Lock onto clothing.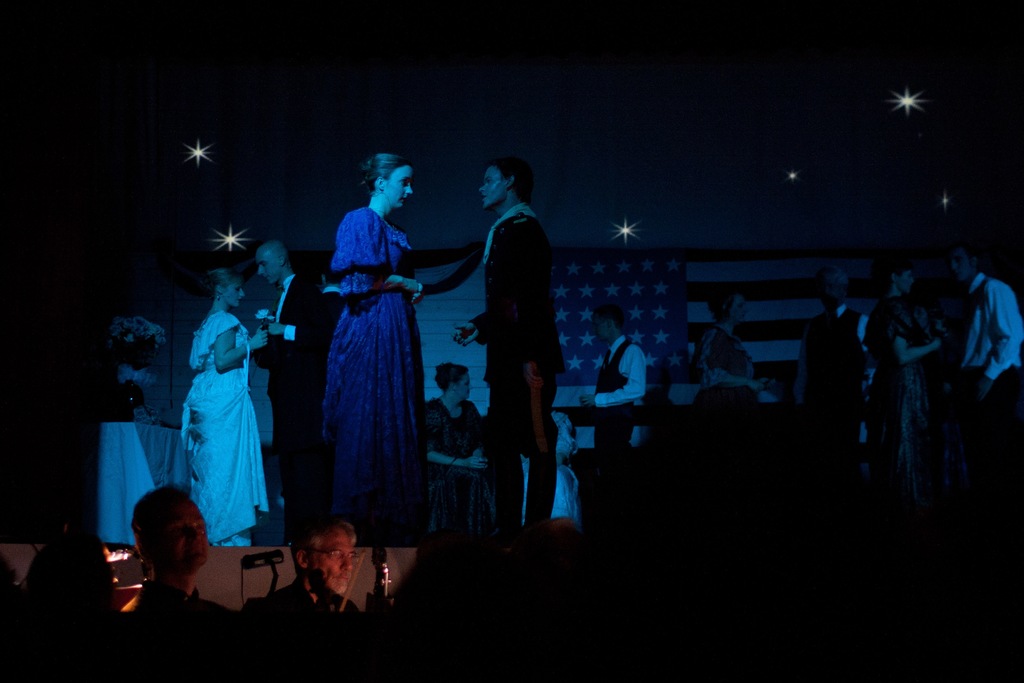
Locked: locate(959, 270, 1023, 381).
